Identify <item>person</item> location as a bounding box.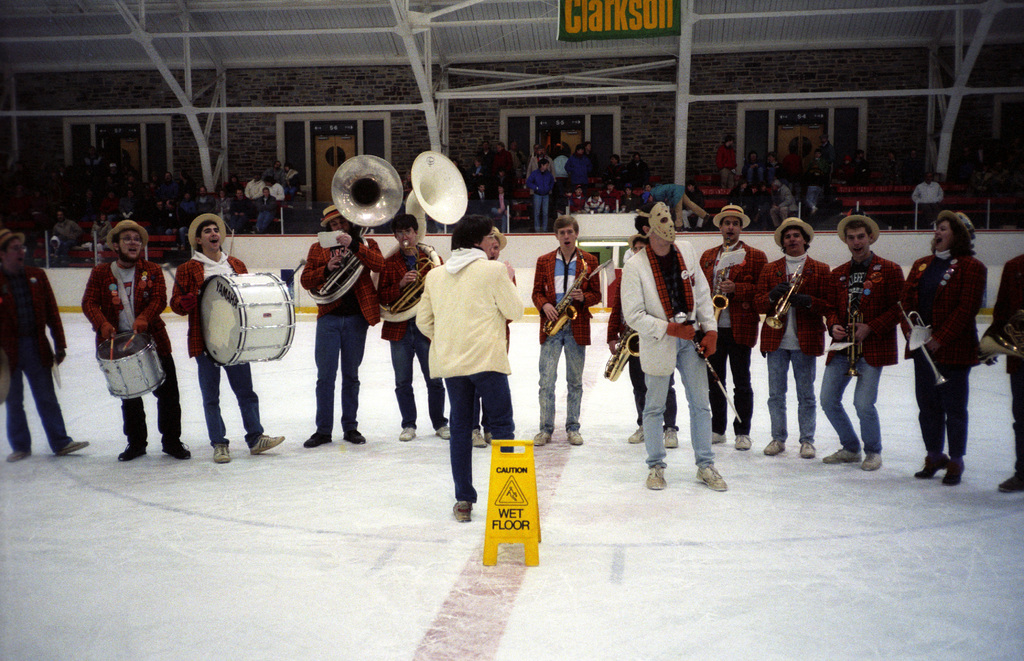
x1=623, y1=184, x2=746, y2=487.
